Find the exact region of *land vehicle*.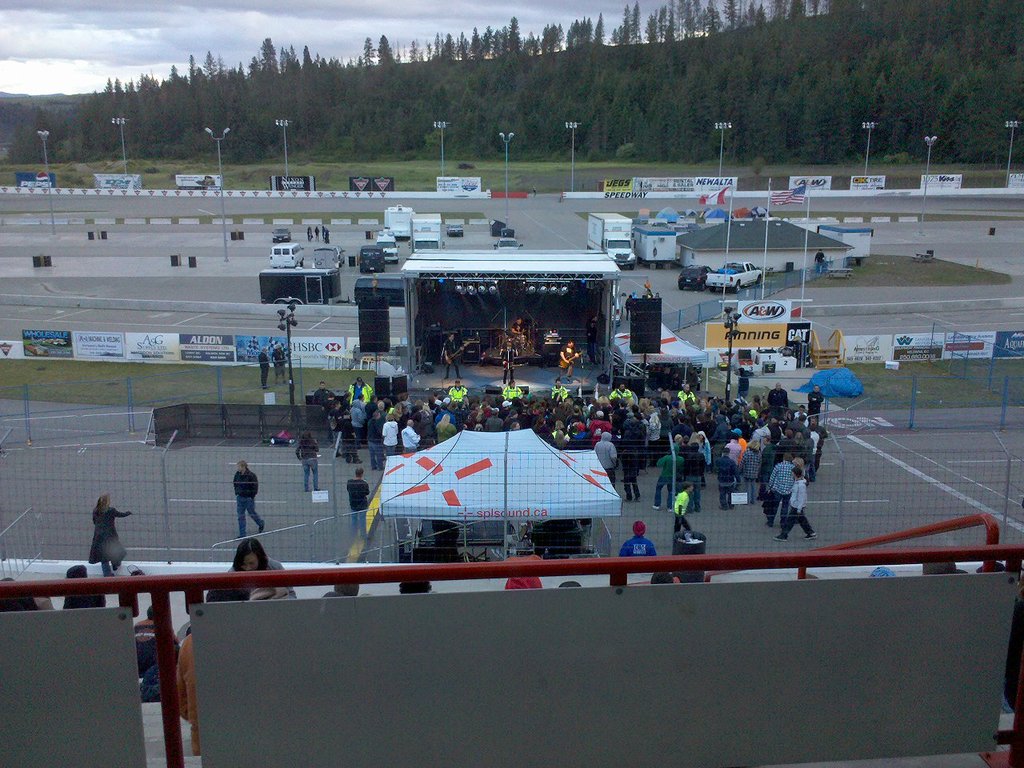
Exact region: <box>586,214,636,270</box>.
